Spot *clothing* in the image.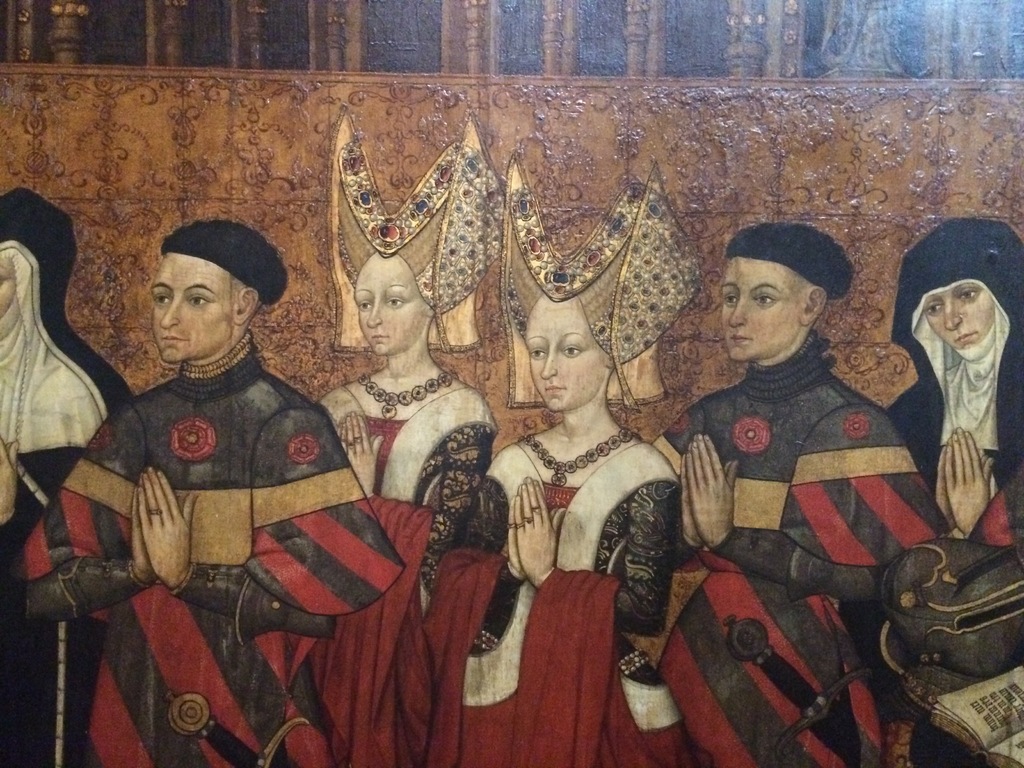
*clothing* found at l=10, t=330, r=404, b=767.
